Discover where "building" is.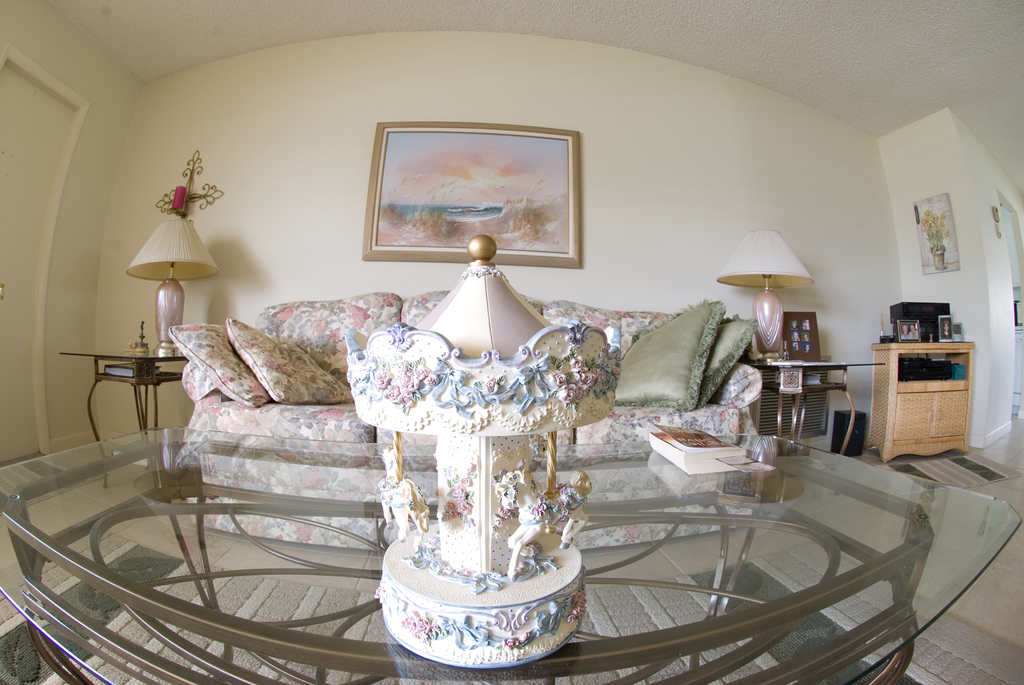
Discovered at 0, 0, 1023, 684.
